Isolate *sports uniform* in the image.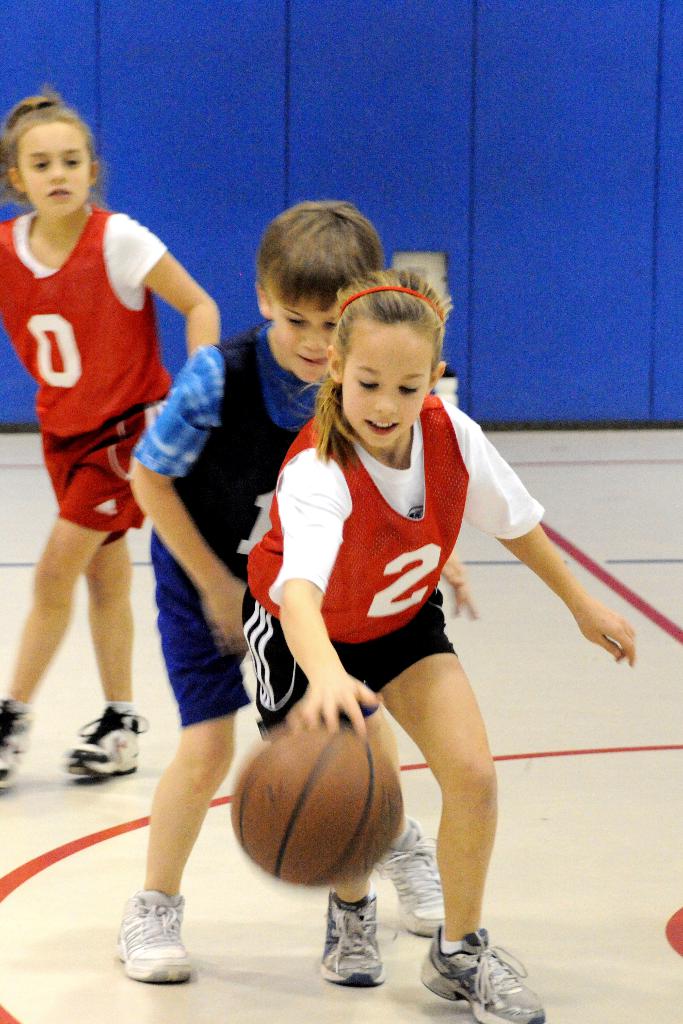
Isolated region: left=236, top=386, right=556, bottom=739.
